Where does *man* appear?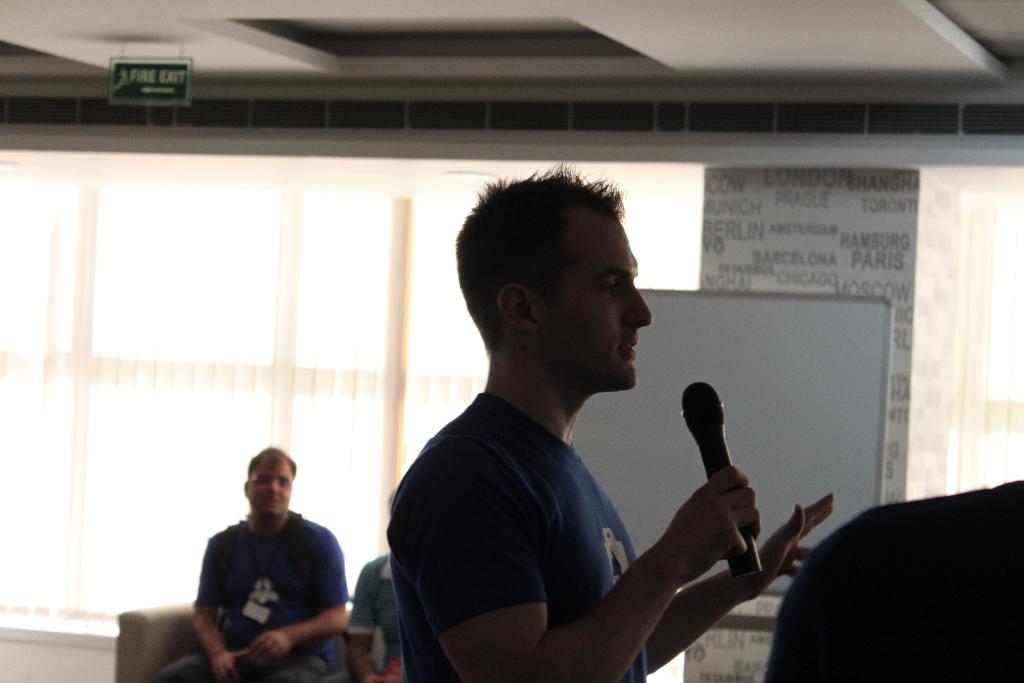
Appears at <bbox>173, 447, 355, 674</bbox>.
